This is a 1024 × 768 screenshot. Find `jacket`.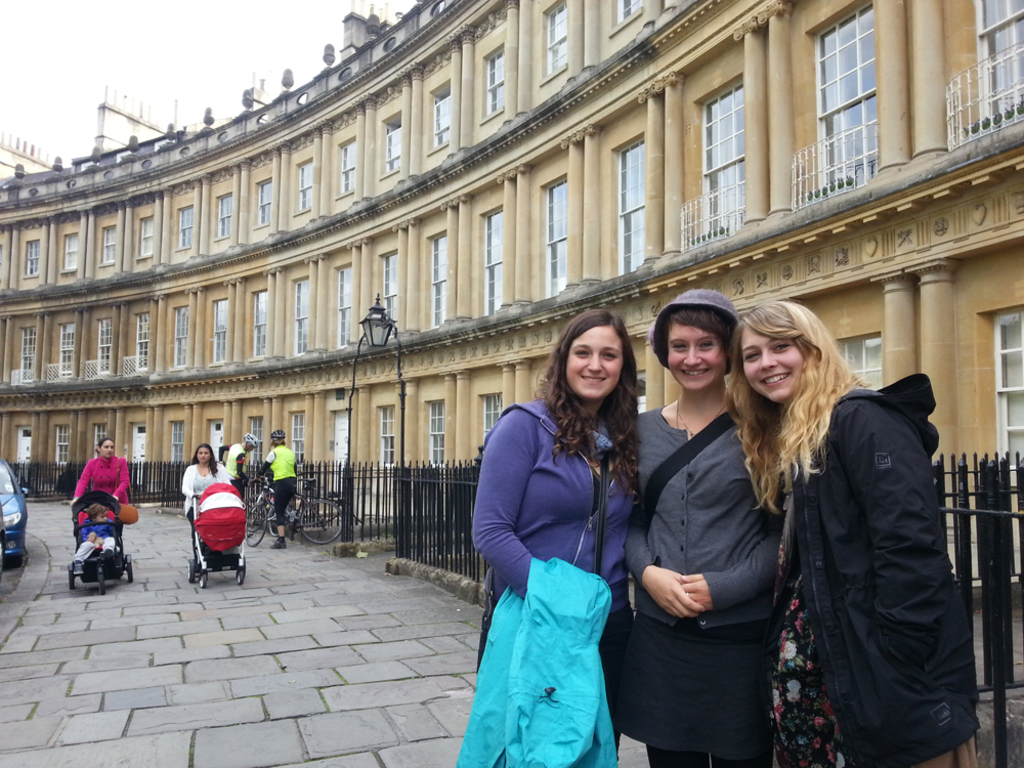
Bounding box: [468, 376, 648, 670].
